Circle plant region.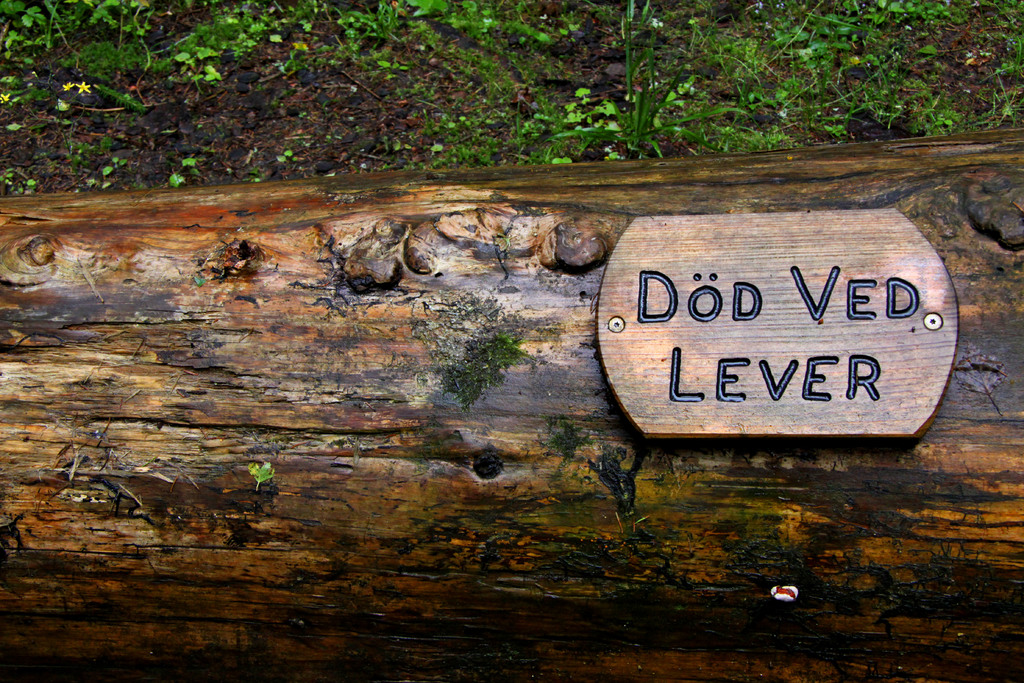
Region: bbox(49, 115, 69, 126).
